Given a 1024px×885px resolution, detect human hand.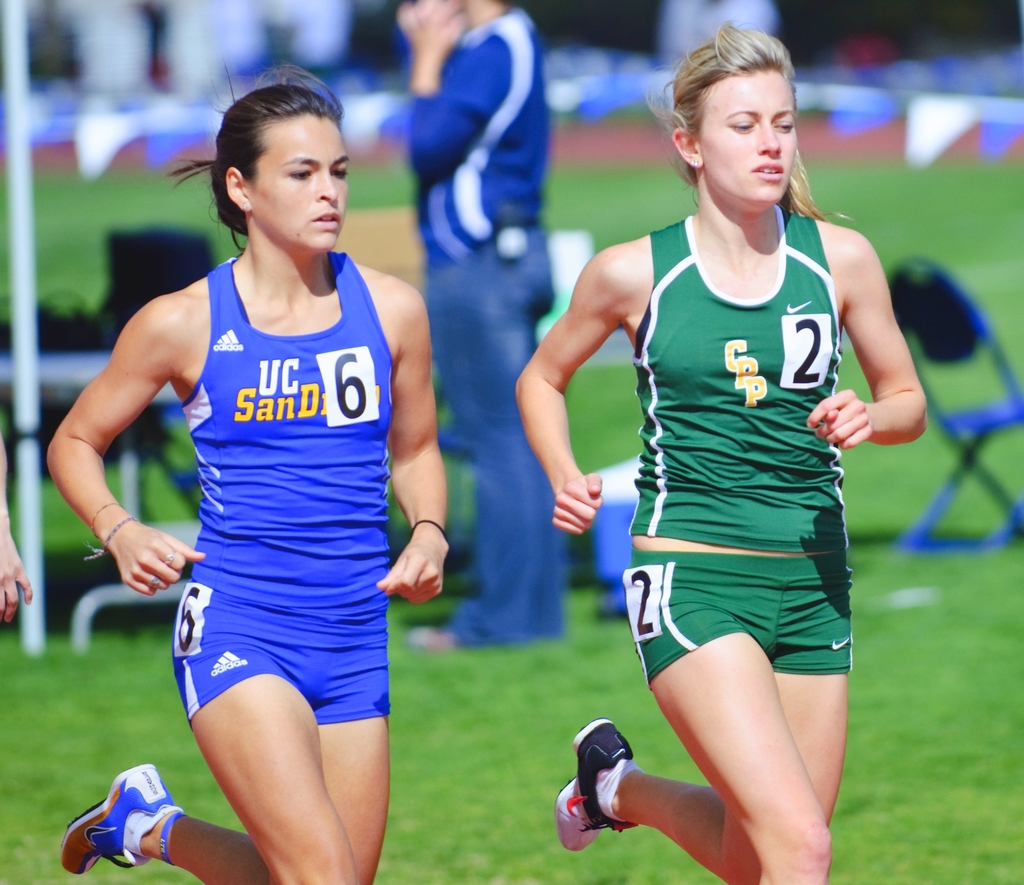
<bbox>74, 499, 159, 610</bbox>.
